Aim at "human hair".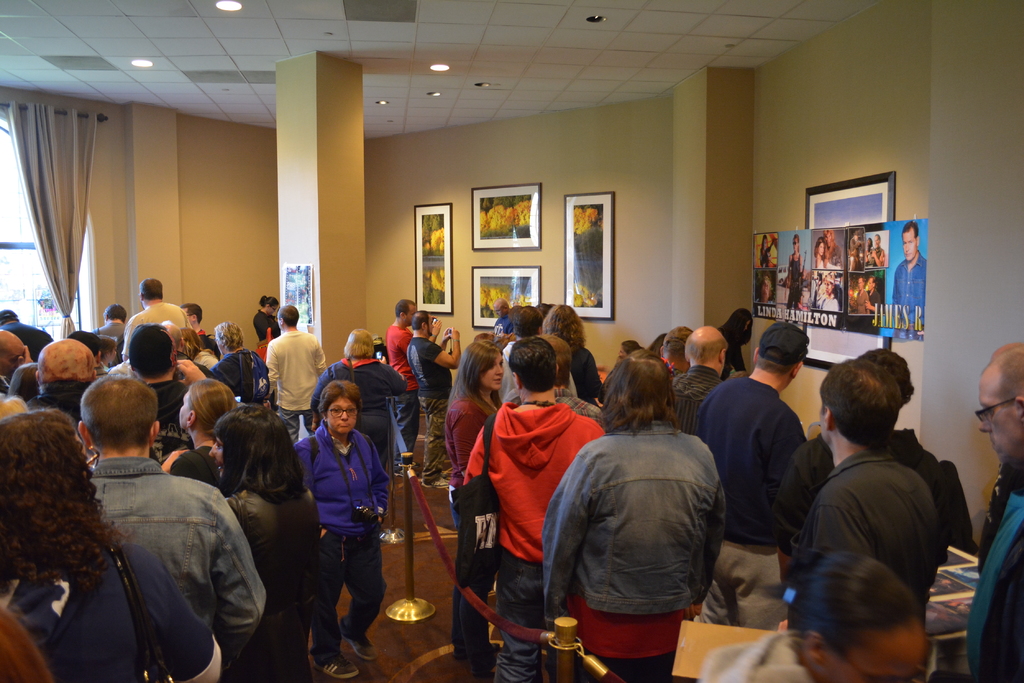
Aimed at (left=0, top=308, right=17, bottom=322).
